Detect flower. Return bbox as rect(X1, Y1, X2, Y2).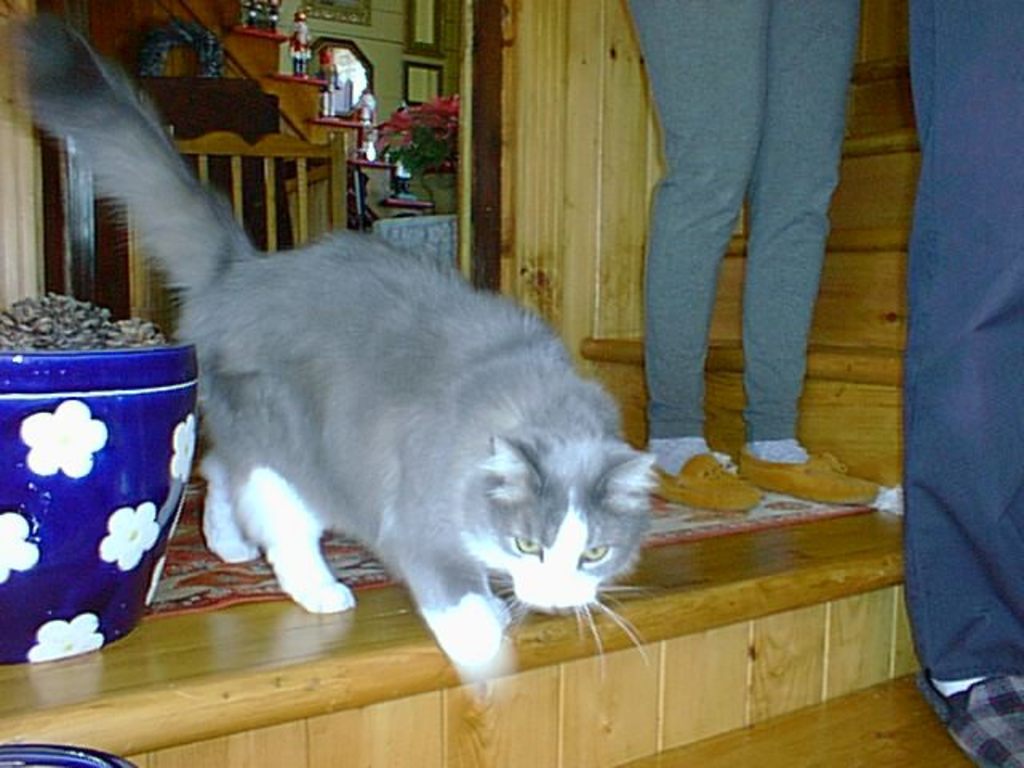
rect(0, 510, 37, 587).
